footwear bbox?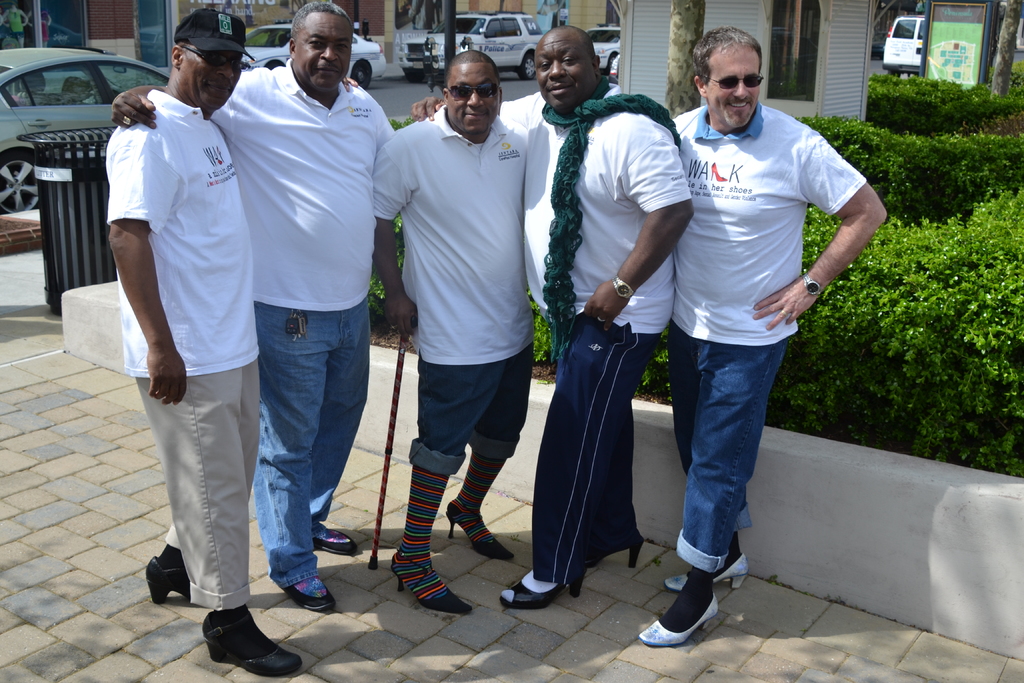
rect(499, 572, 584, 611)
